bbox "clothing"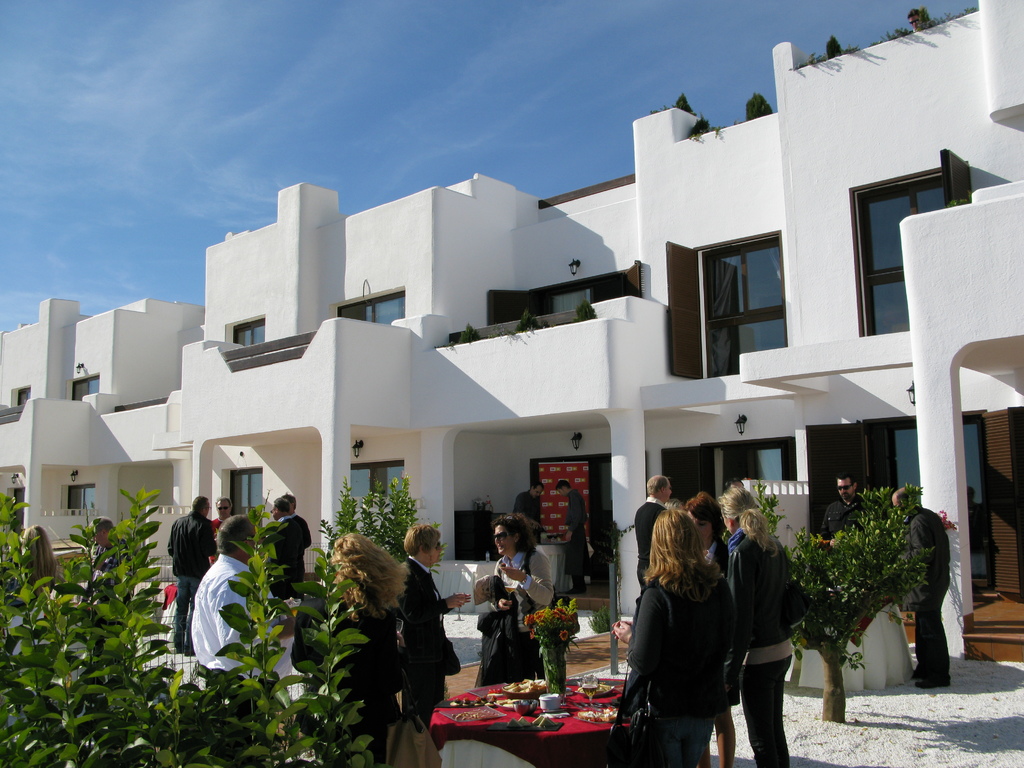
<box>515,490,543,541</box>
